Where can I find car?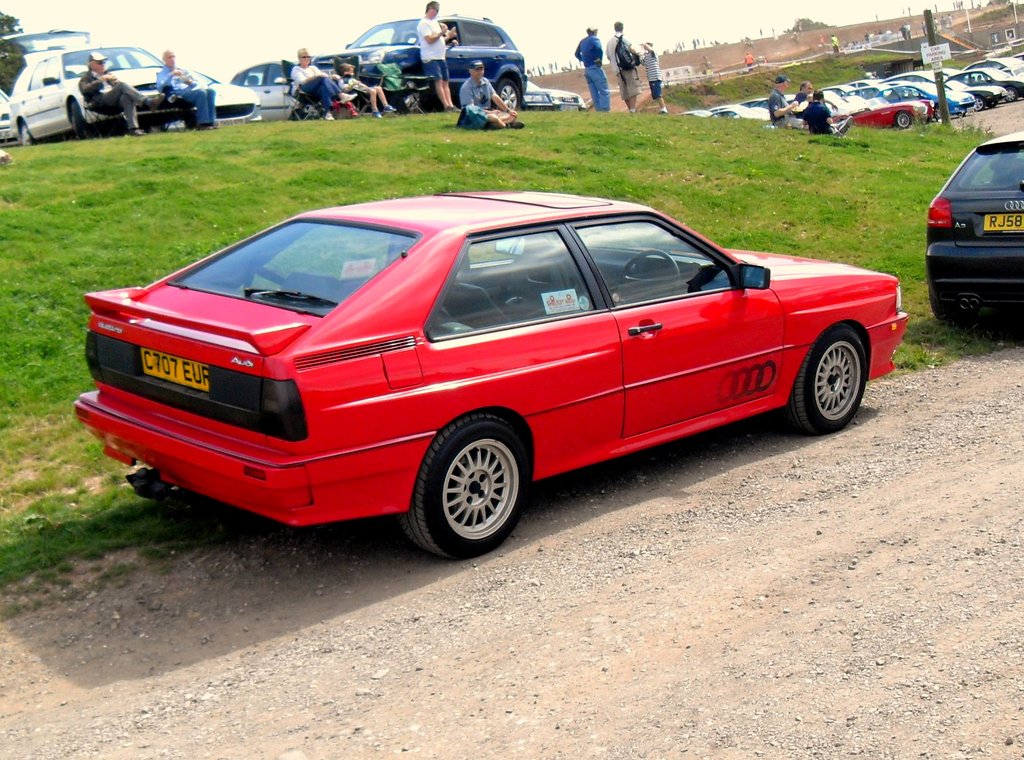
You can find it at [left=8, top=40, right=262, bottom=143].
